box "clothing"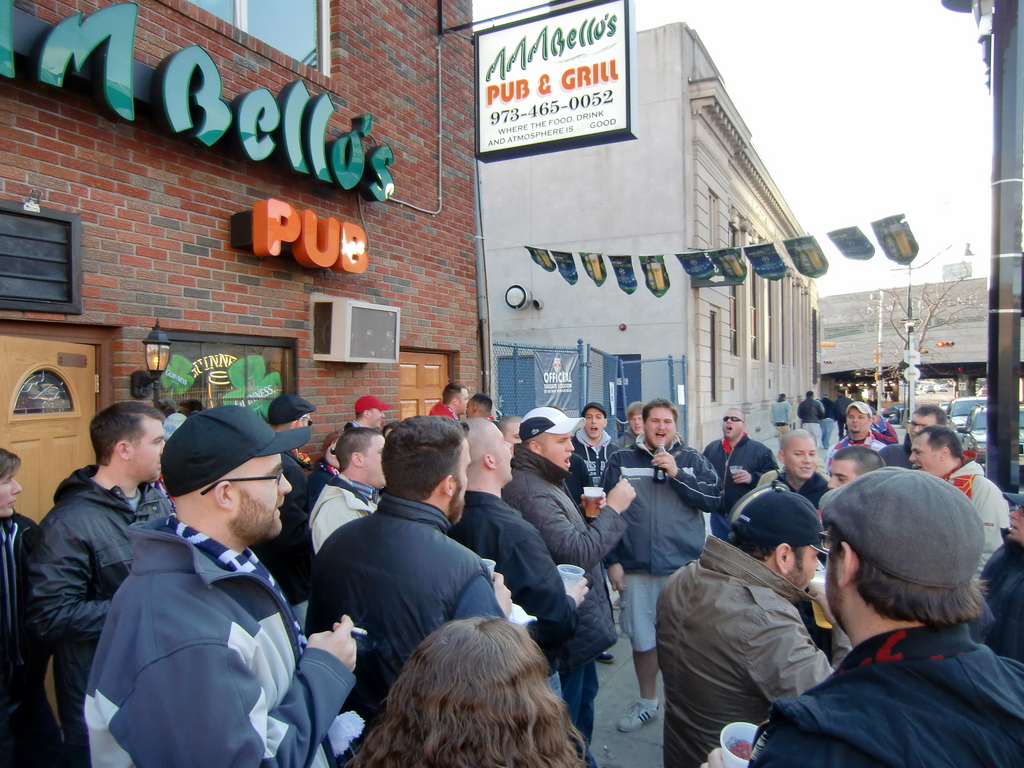
870 435 924 477
